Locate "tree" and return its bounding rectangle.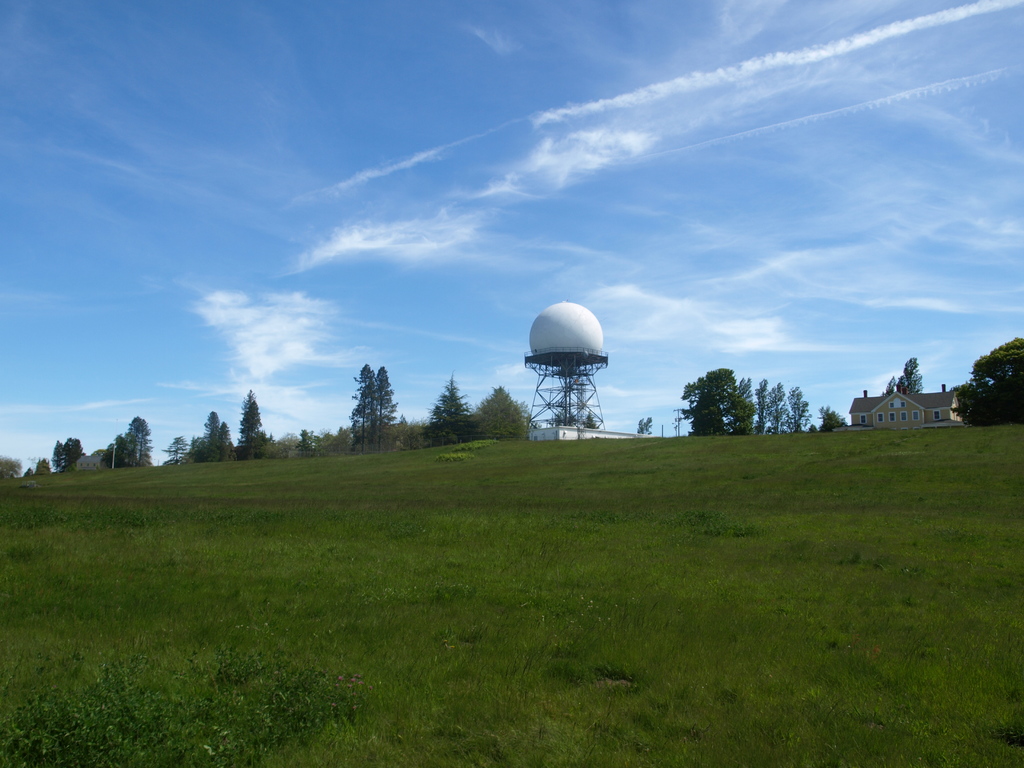
bbox=[771, 376, 790, 433].
